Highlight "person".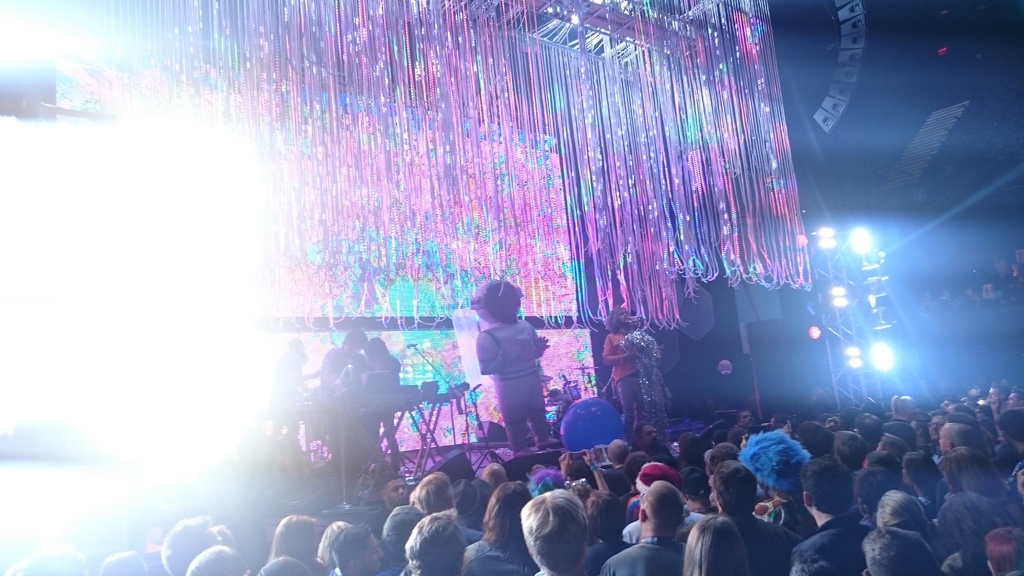
Highlighted region: (x1=521, y1=485, x2=601, y2=575).
